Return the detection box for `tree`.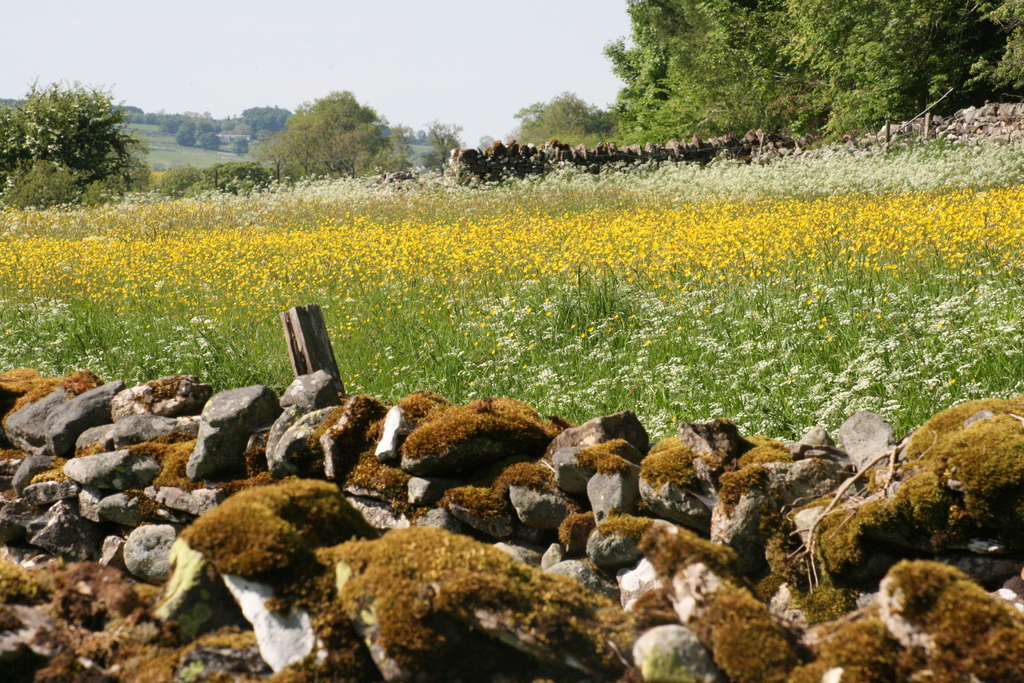
[x1=477, y1=133, x2=498, y2=156].
